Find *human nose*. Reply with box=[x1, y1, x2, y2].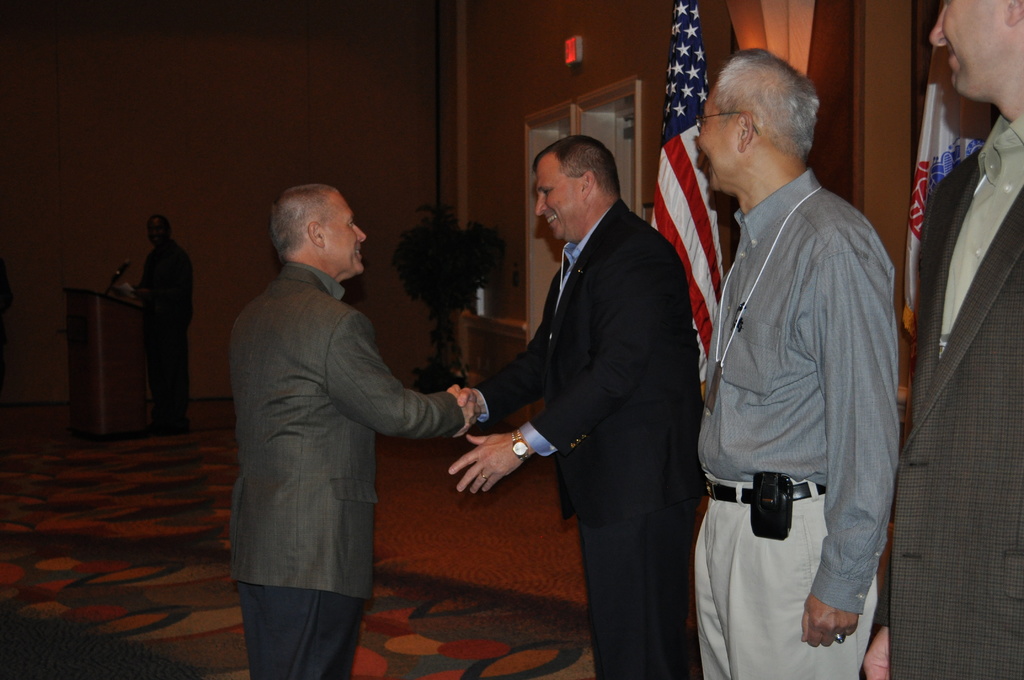
box=[532, 198, 547, 216].
